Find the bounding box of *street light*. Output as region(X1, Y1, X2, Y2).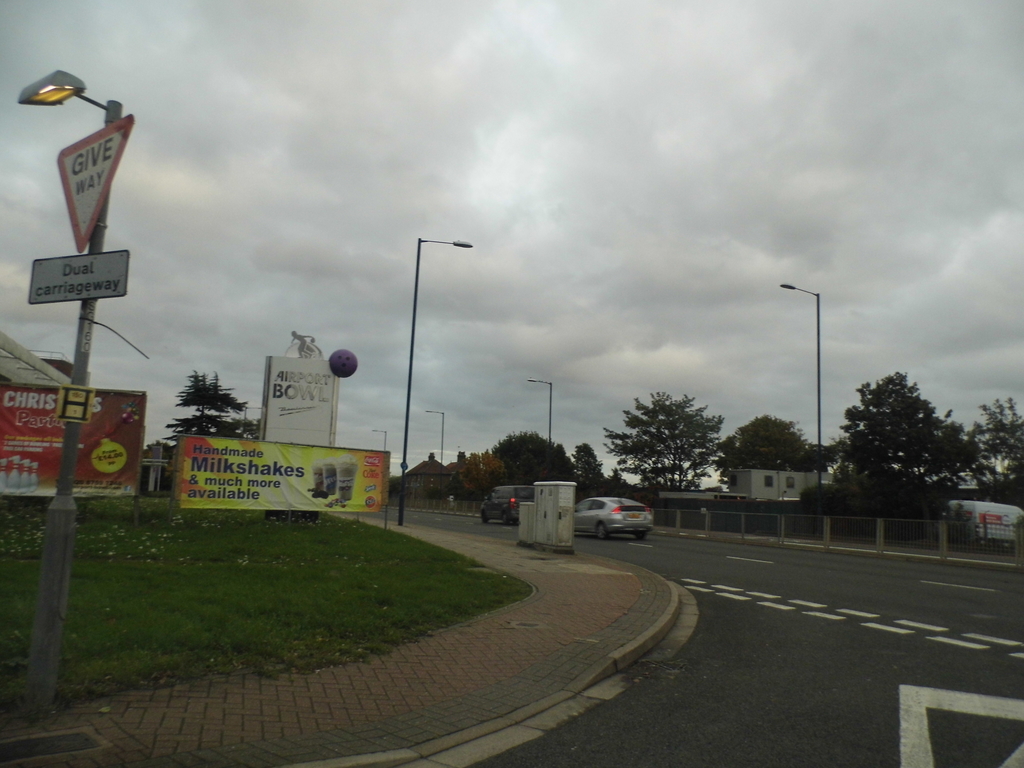
region(402, 234, 475, 521).
